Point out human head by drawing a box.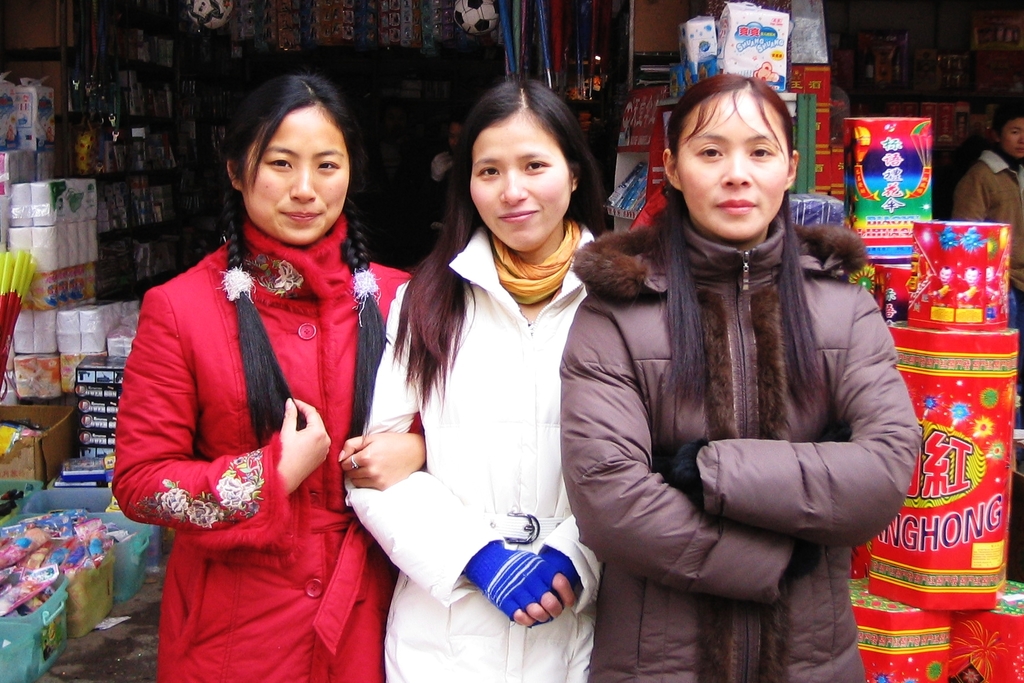
992/89/1023/159.
